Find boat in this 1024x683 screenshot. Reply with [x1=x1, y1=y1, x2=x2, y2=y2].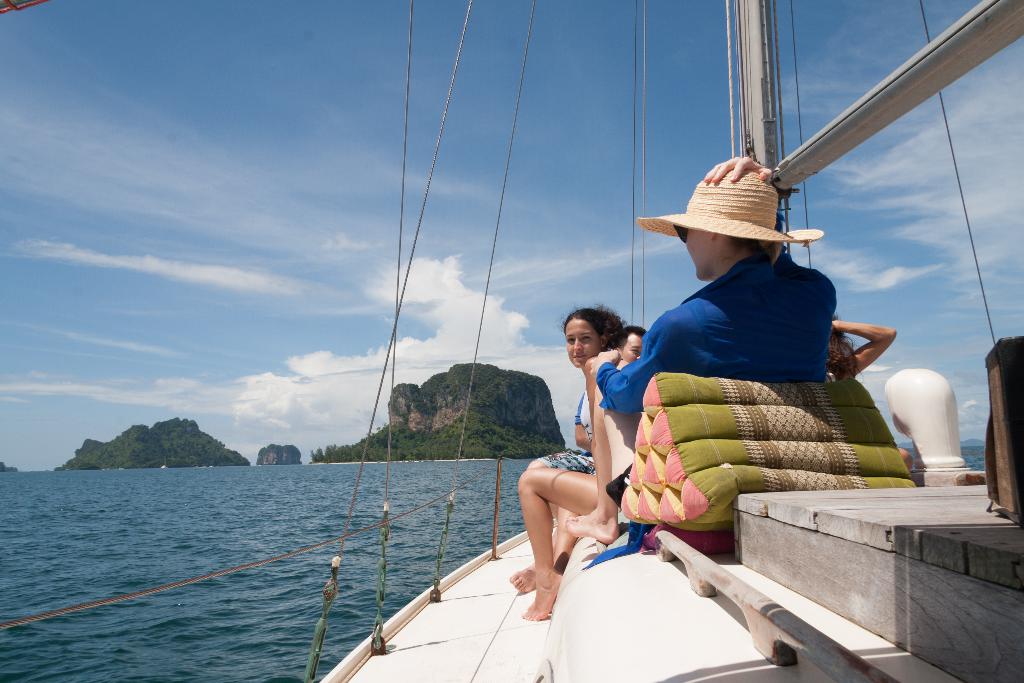
[x1=0, y1=0, x2=1023, y2=682].
